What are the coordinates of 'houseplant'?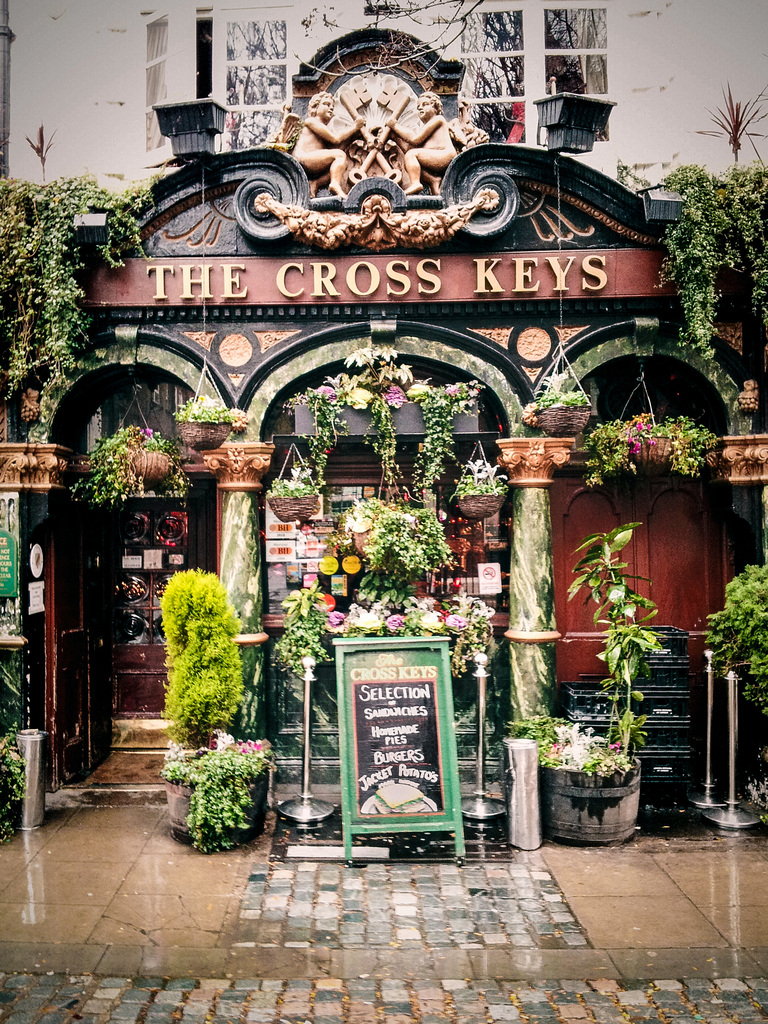
[448, 457, 511, 511].
